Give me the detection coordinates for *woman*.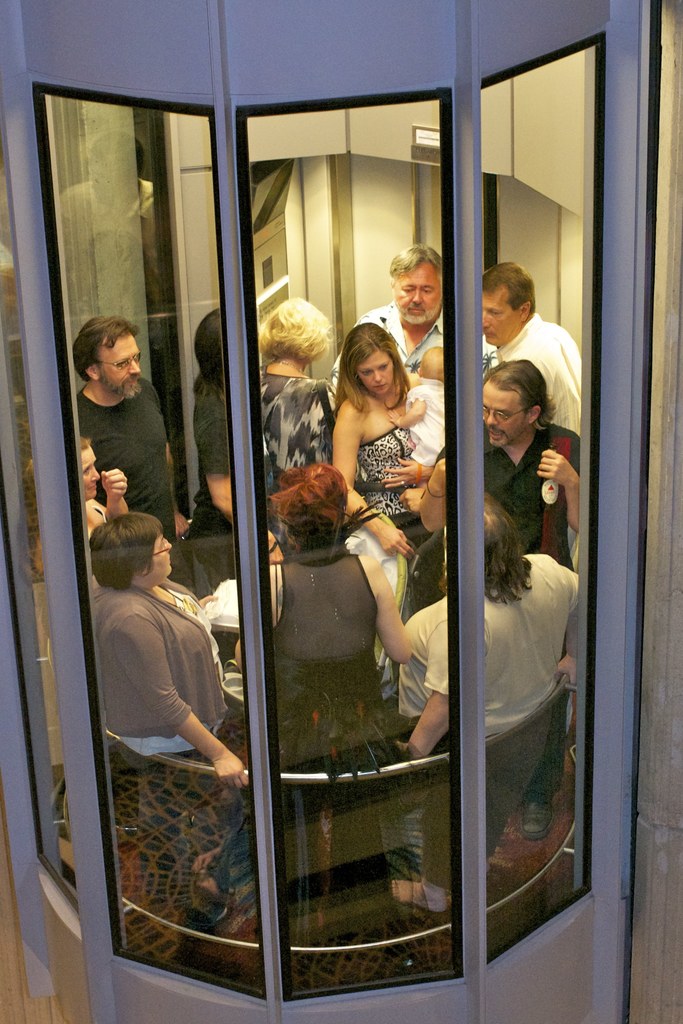
<box>318,310,443,524</box>.
